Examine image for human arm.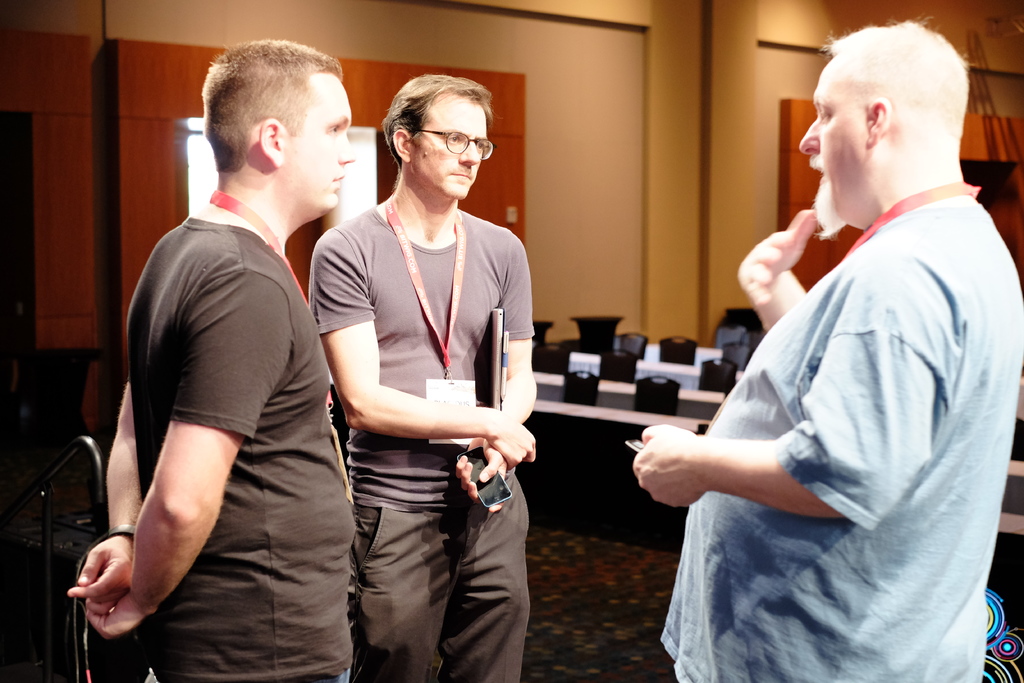
Examination result: x1=614 y1=252 x2=900 y2=523.
